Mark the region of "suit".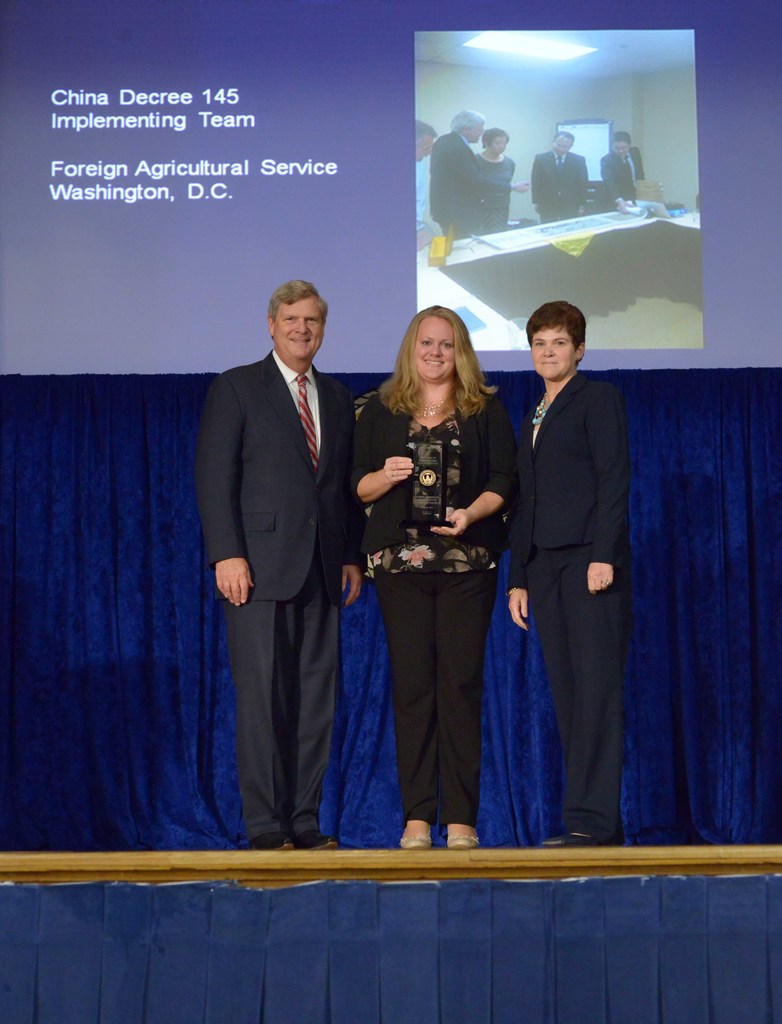
Region: (x1=596, y1=151, x2=639, y2=205).
